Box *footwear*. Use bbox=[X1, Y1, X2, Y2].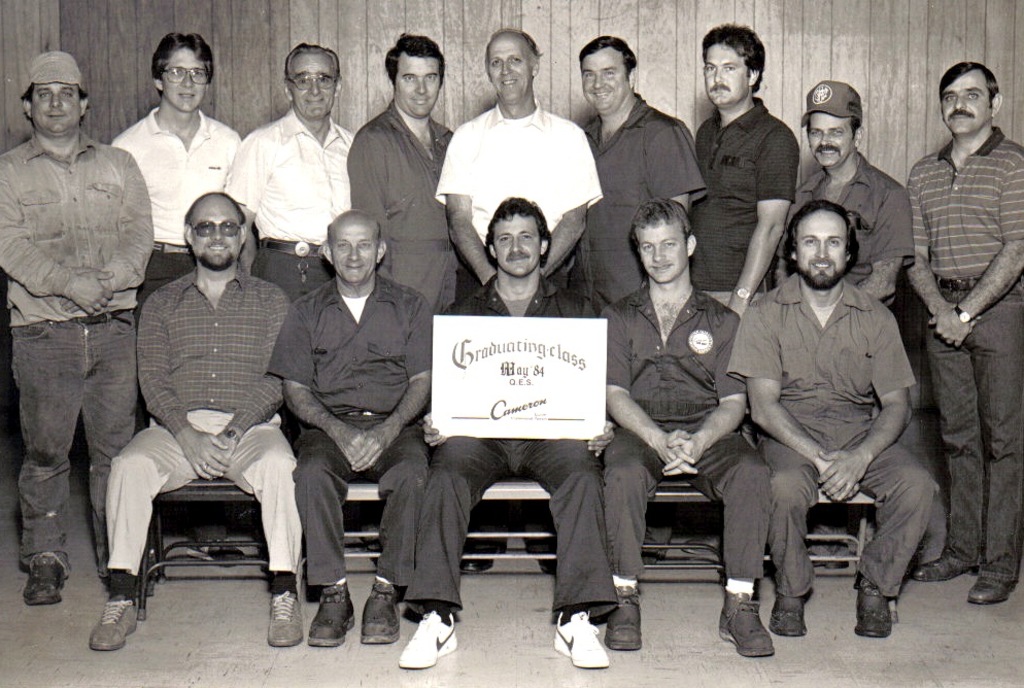
bbox=[269, 586, 304, 653].
